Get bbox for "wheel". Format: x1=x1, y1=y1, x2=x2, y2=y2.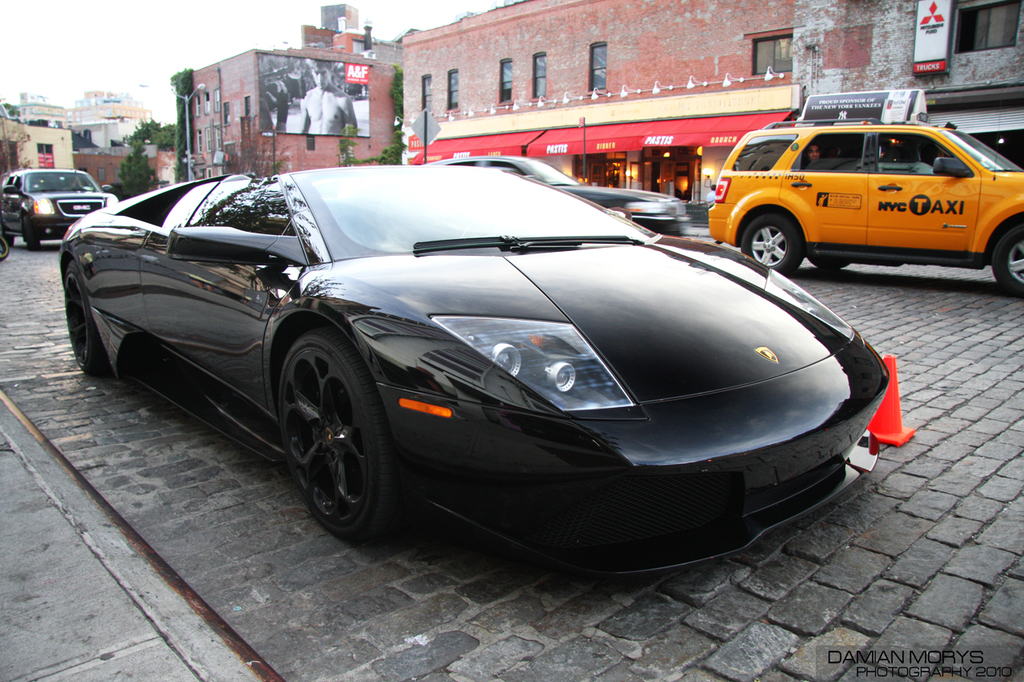
x1=268, y1=326, x2=390, y2=549.
